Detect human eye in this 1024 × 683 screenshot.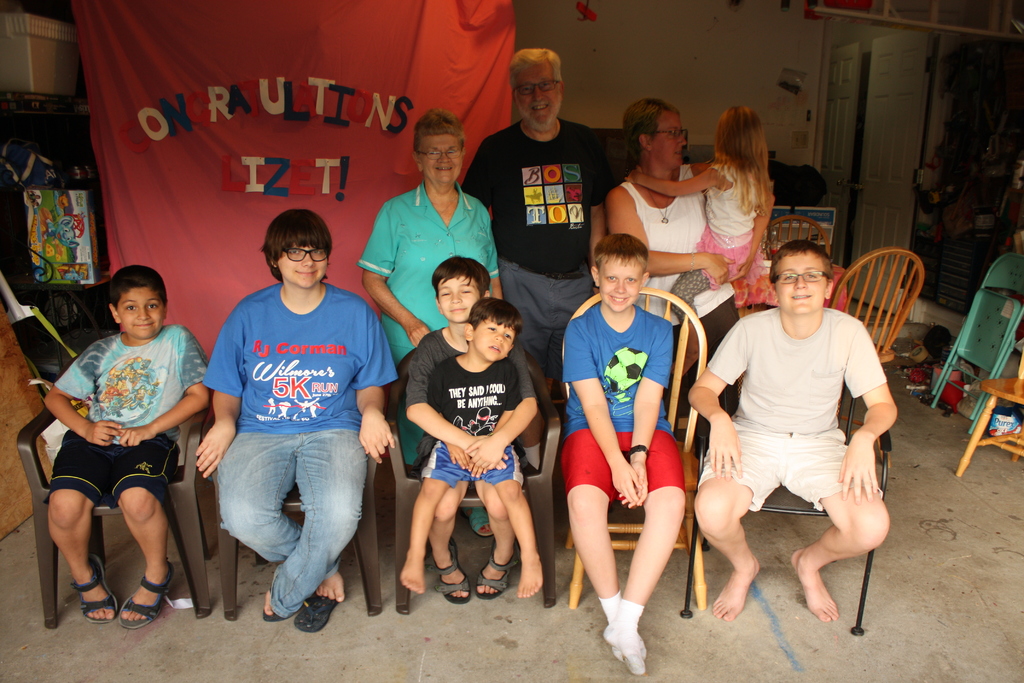
Detection: box(483, 324, 499, 332).
